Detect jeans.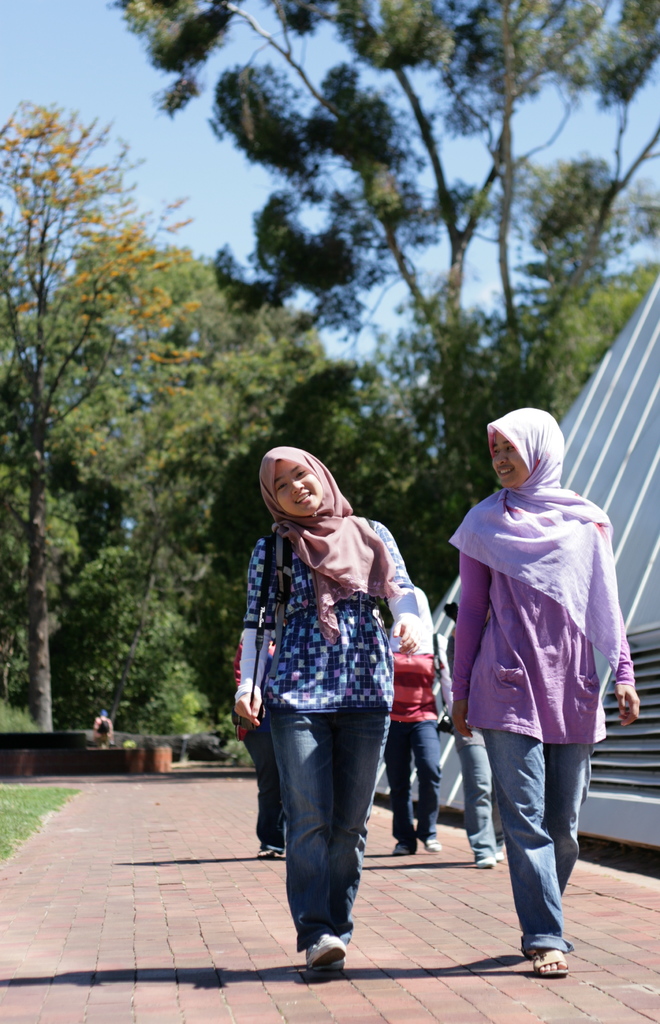
Detected at l=389, t=719, r=441, b=836.
